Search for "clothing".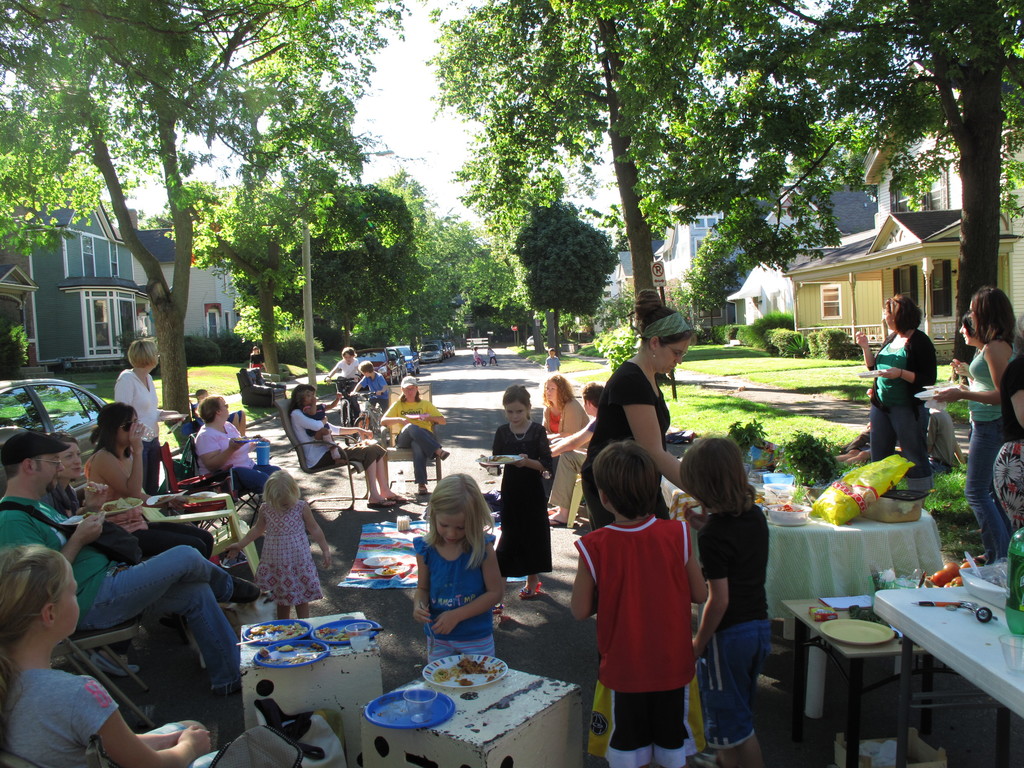
Found at [551,460,591,529].
